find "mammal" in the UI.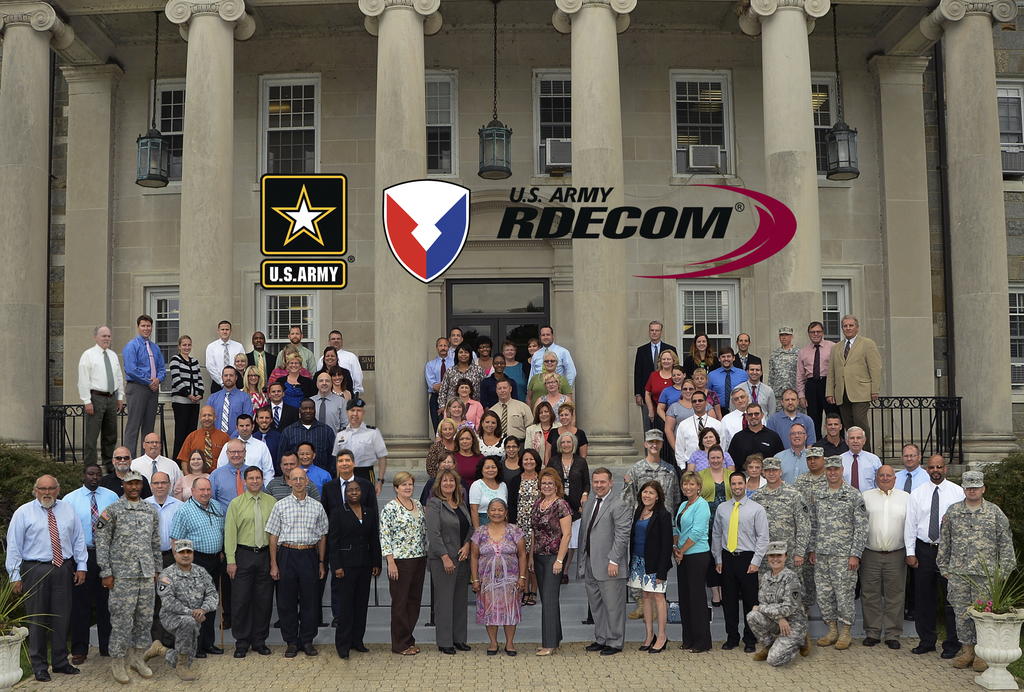
UI element at bbox=[474, 335, 496, 373].
